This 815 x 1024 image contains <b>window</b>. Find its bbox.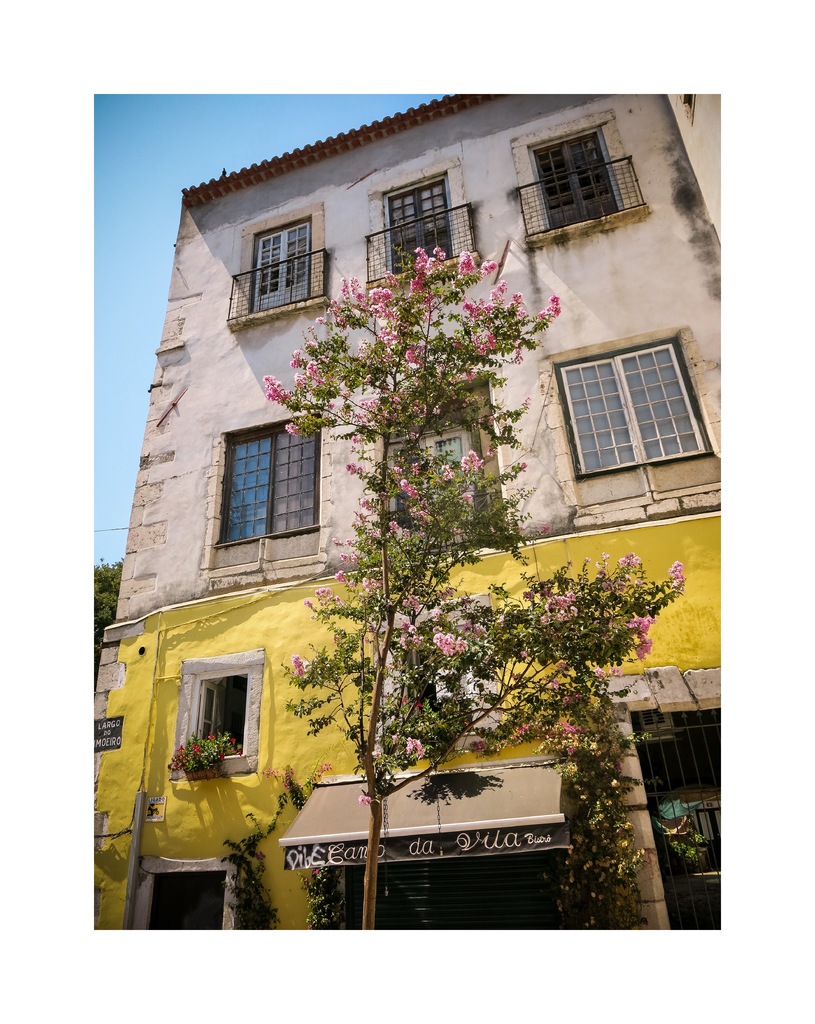
x1=382 y1=183 x2=455 y2=272.
